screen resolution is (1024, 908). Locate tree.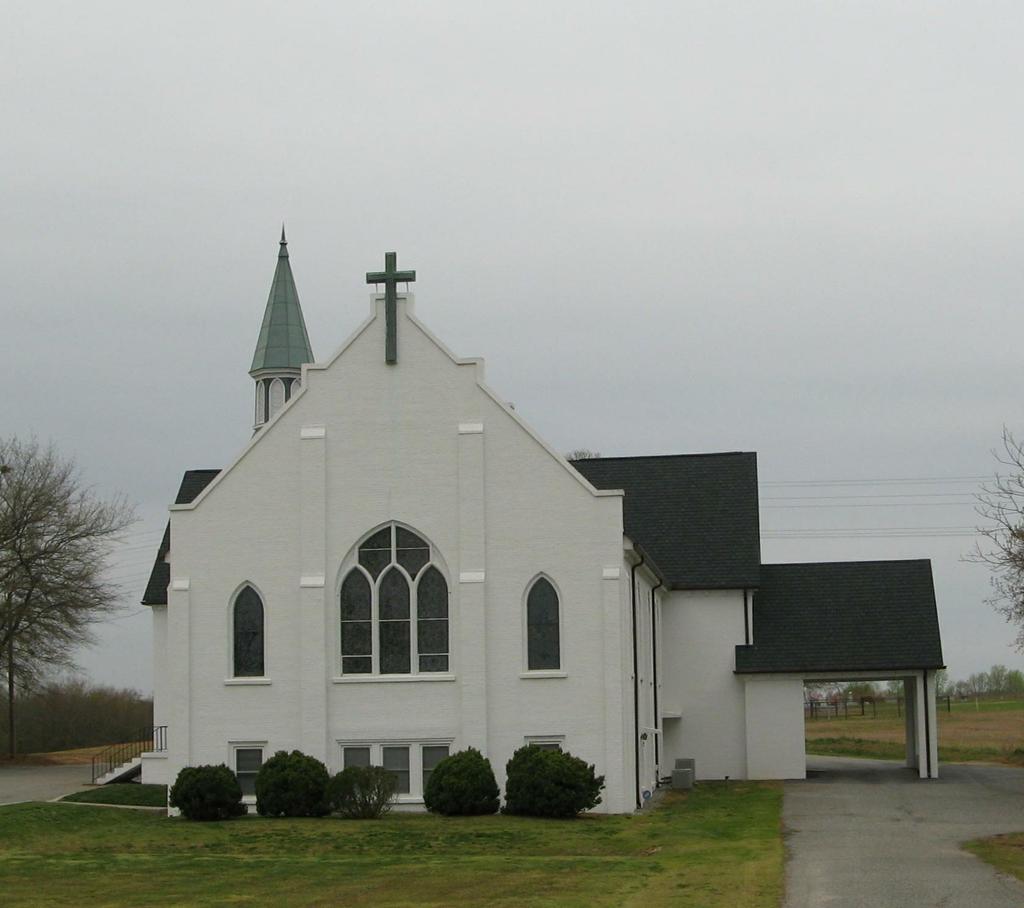
[962, 426, 1023, 653].
